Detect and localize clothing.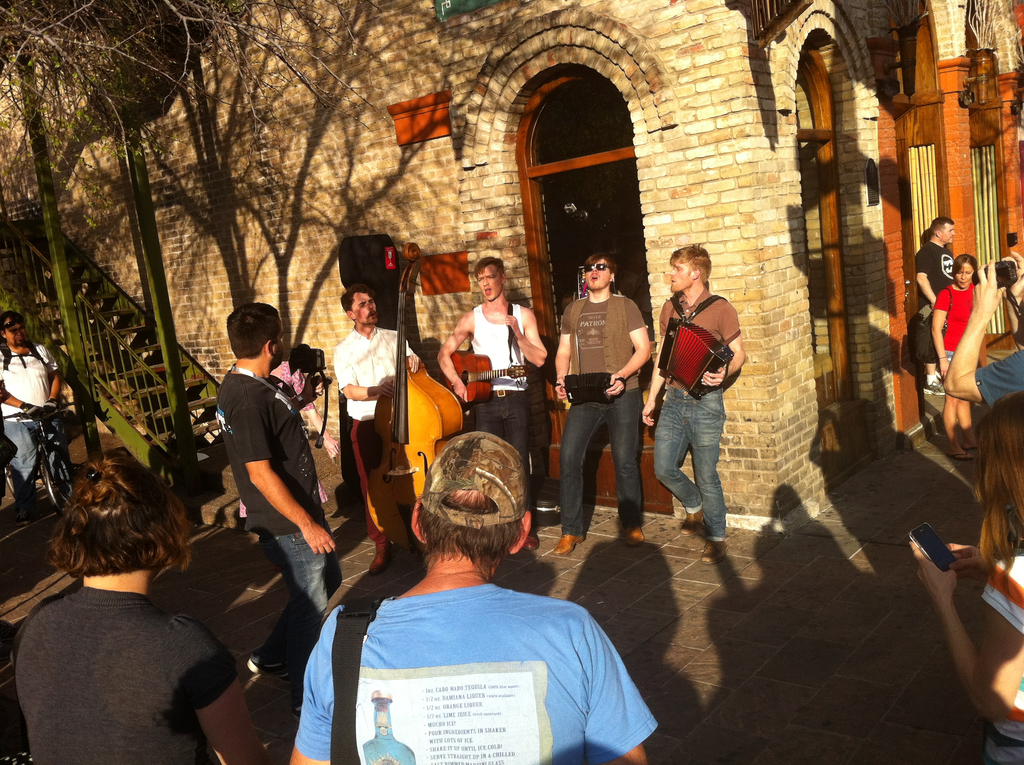
Localized at 972/336/1023/397.
